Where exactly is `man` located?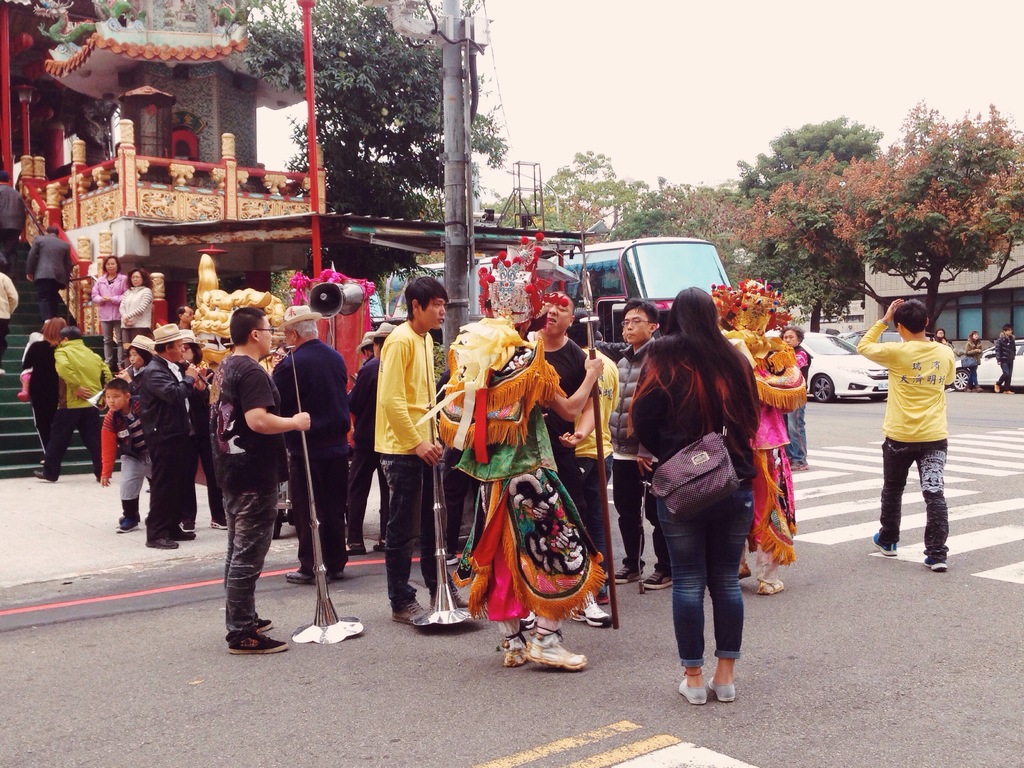
Its bounding box is <region>572, 305, 620, 605</region>.
